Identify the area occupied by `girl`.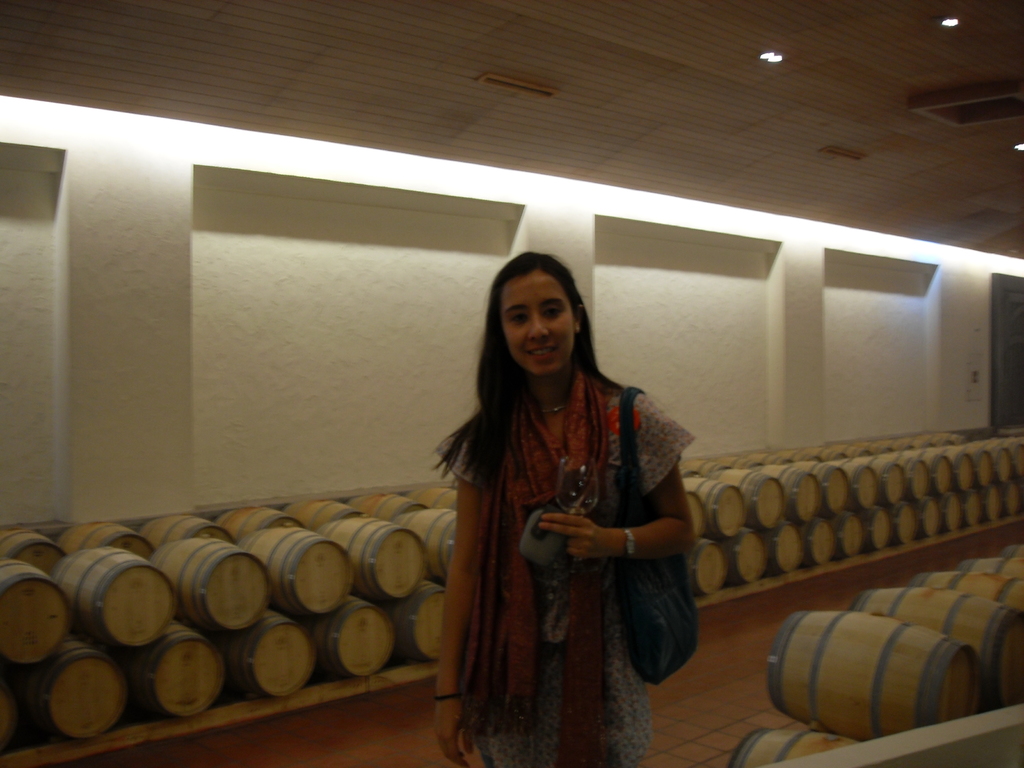
Area: [x1=424, y1=237, x2=721, y2=760].
